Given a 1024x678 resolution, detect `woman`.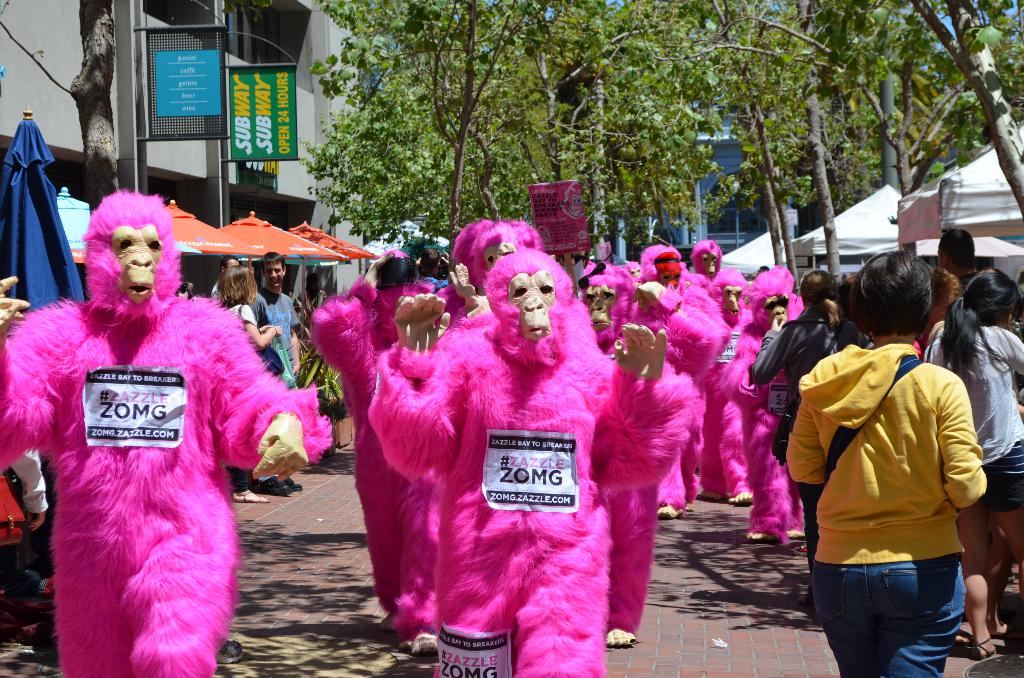
rect(218, 265, 283, 503).
